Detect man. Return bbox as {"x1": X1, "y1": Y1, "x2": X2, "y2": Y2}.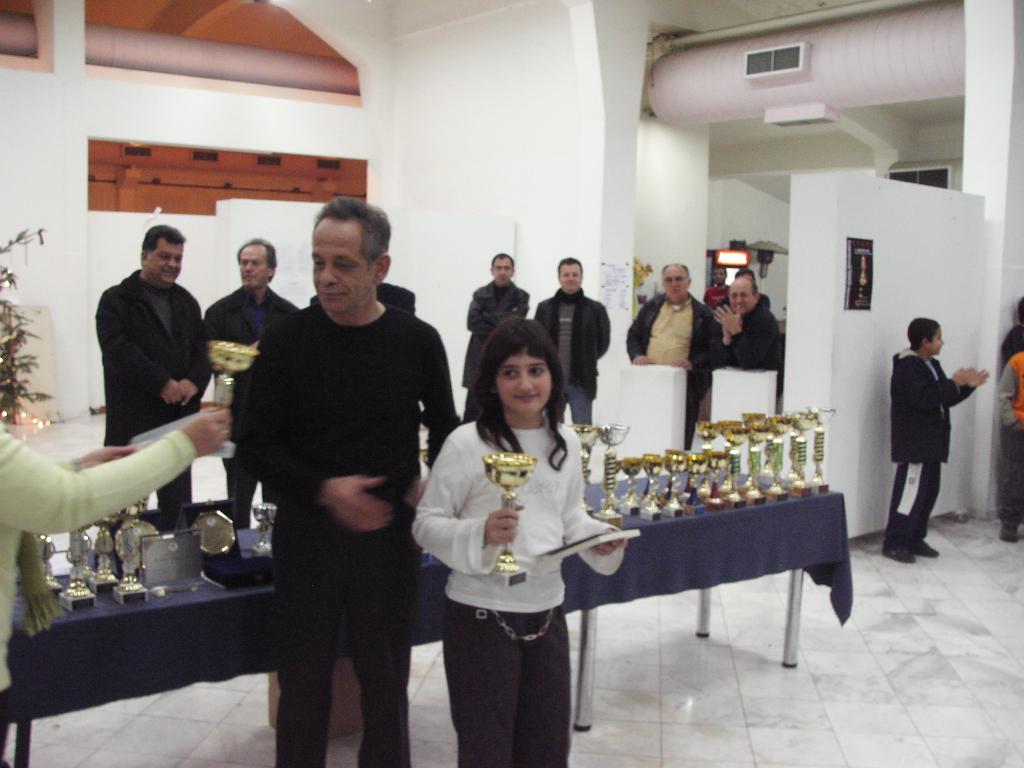
{"x1": 202, "y1": 239, "x2": 307, "y2": 529}.
